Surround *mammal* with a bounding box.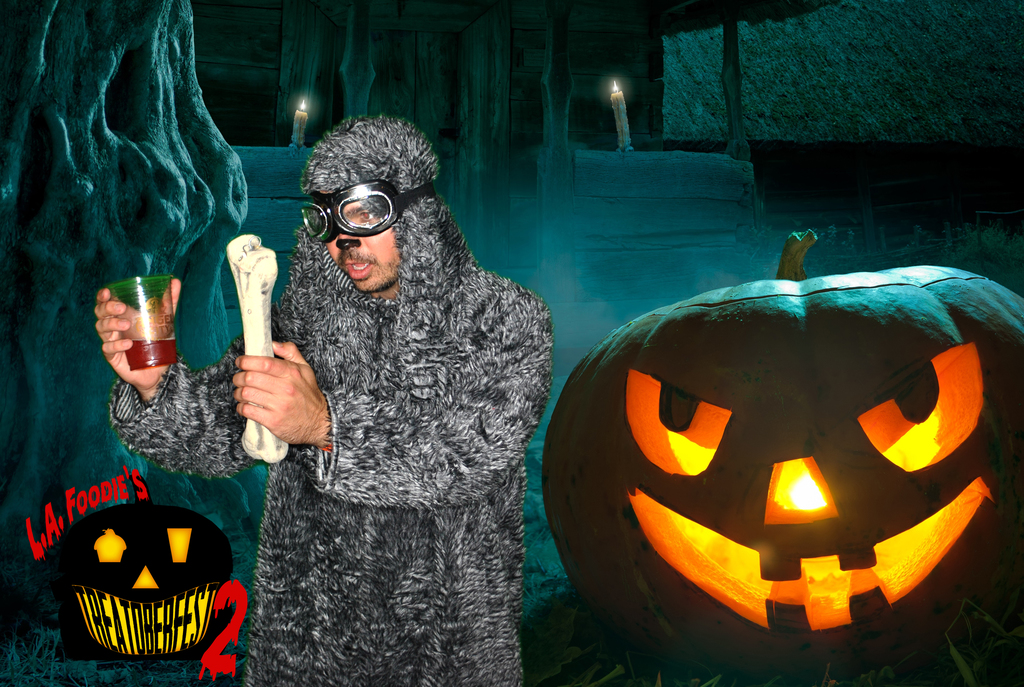
l=125, t=132, r=575, b=666.
